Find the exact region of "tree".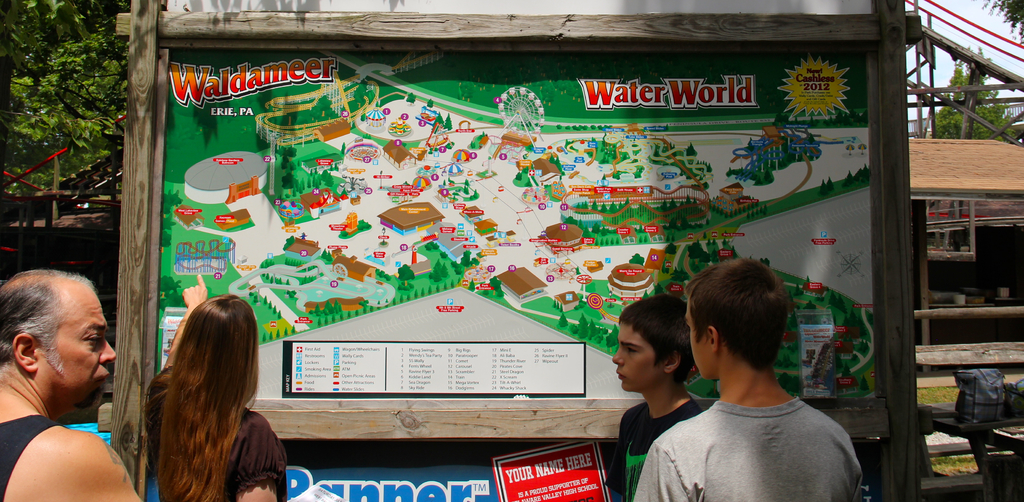
Exact region: bbox(324, 247, 335, 266).
